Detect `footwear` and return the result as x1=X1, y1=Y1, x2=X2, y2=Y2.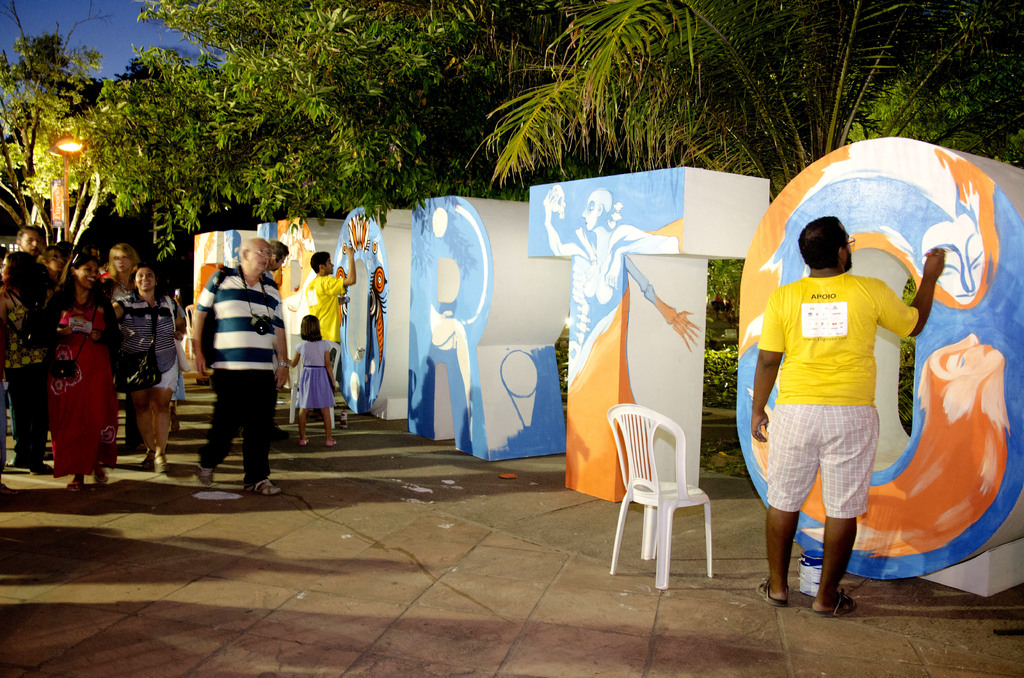
x1=298, y1=439, x2=310, y2=448.
